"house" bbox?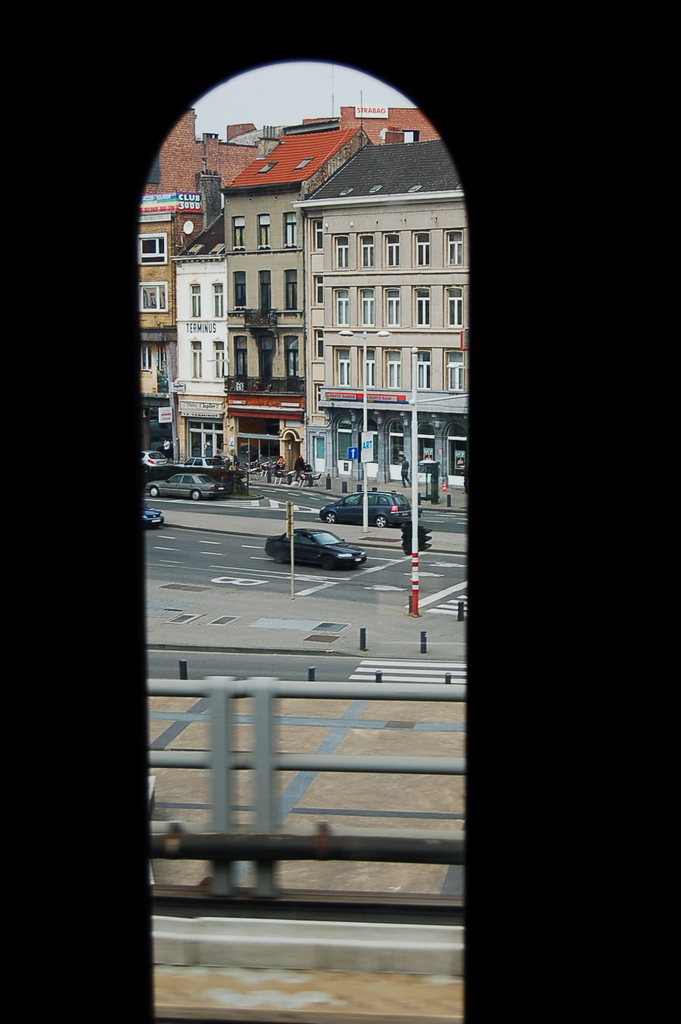
pyautogui.locateOnScreen(296, 144, 479, 499)
